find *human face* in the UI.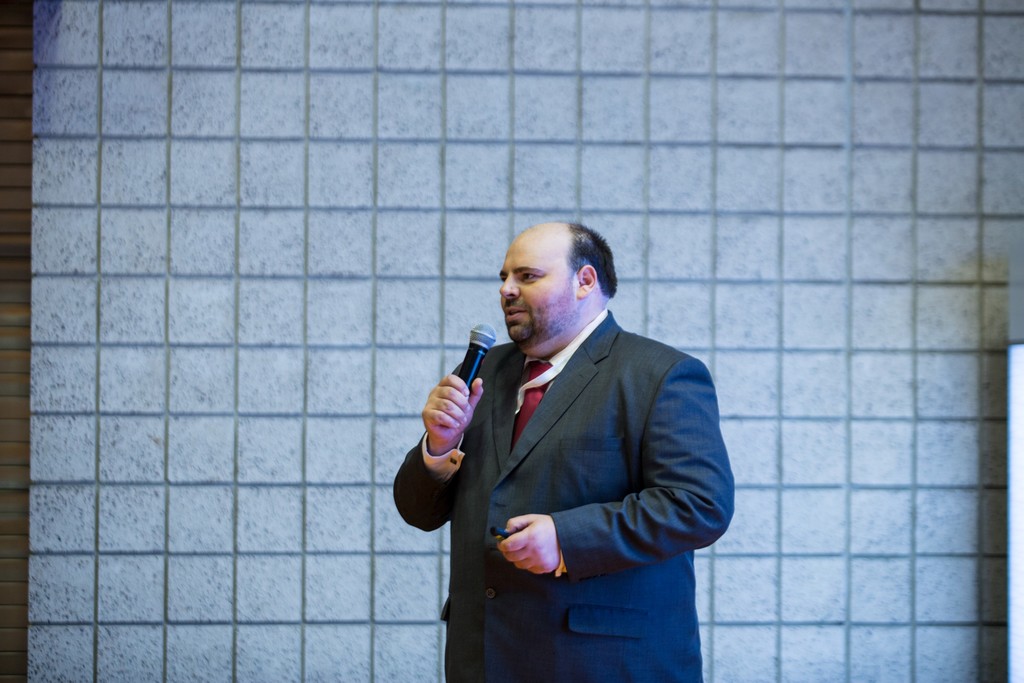
UI element at <box>493,220,582,343</box>.
